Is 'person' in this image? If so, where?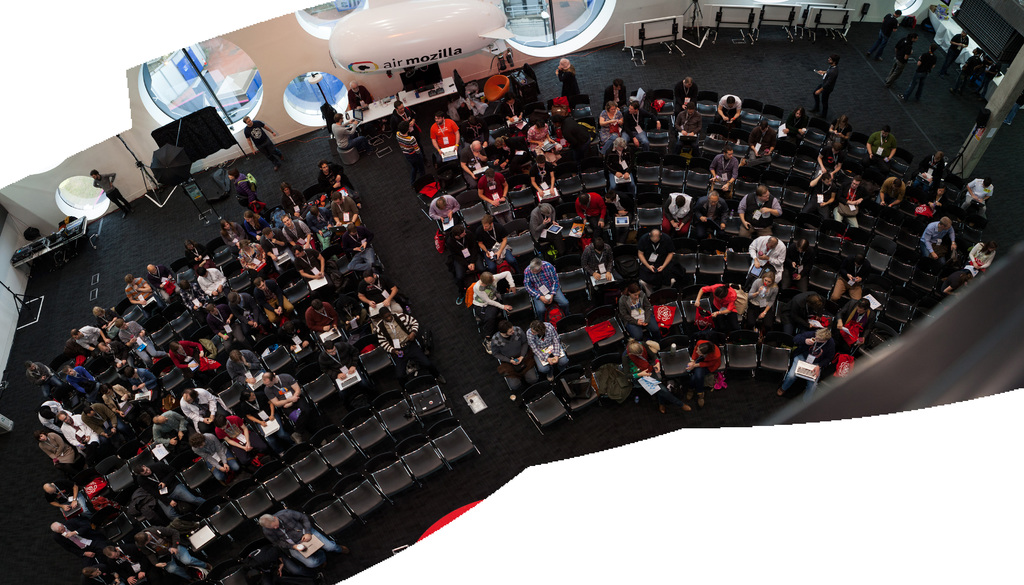
Yes, at (639,228,683,282).
